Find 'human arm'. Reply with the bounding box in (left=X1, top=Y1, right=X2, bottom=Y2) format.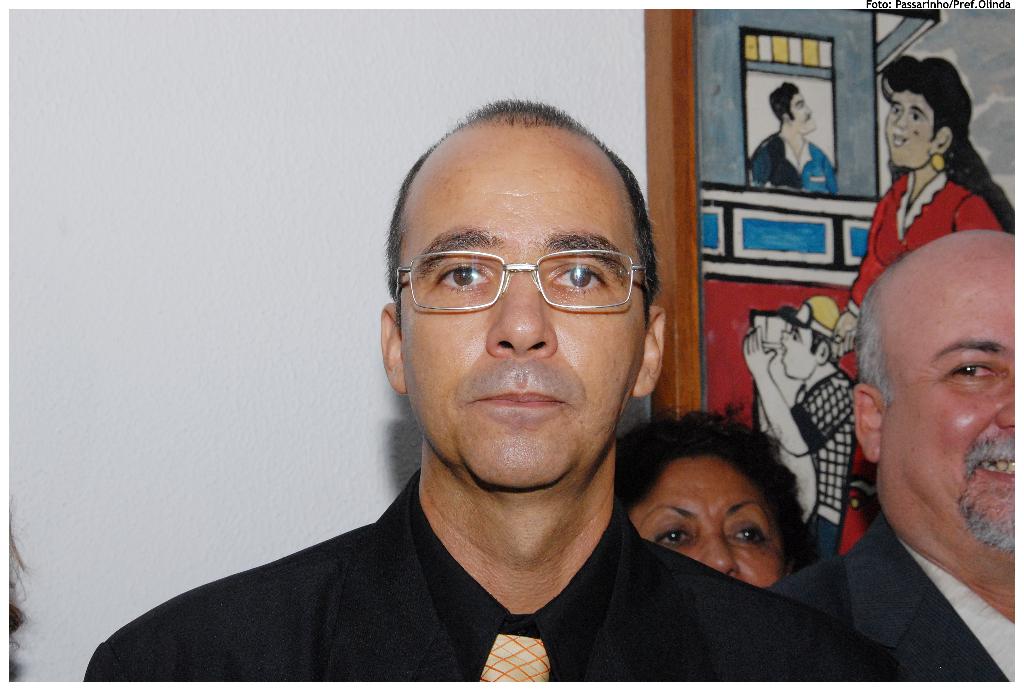
(left=954, top=191, right=1004, bottom=233).
